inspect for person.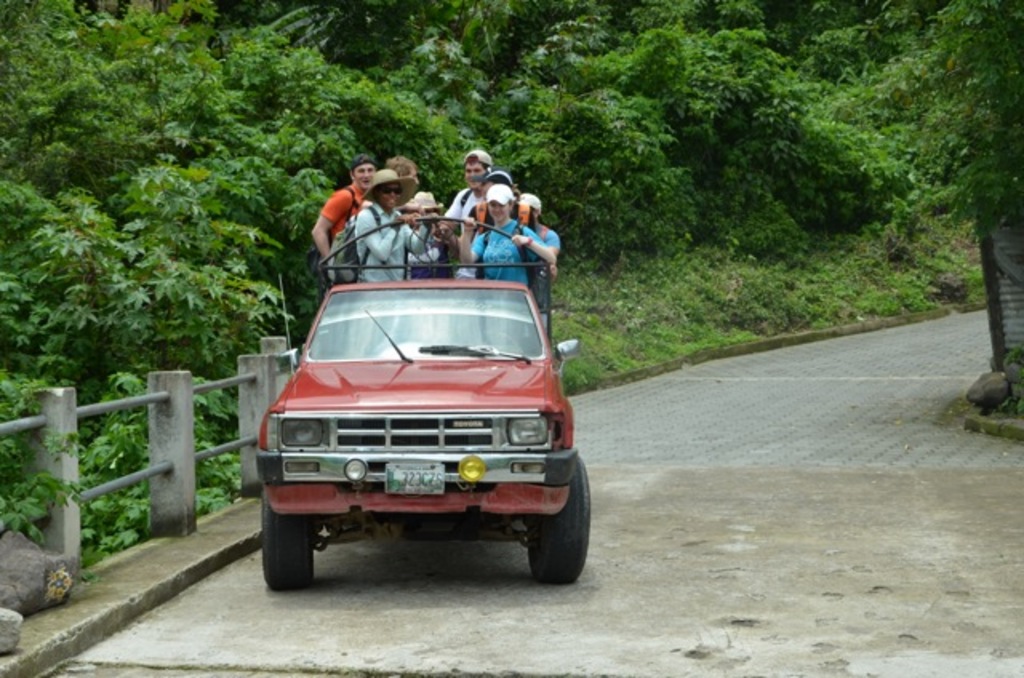
Inspection: rect(440, 150, 498, 281).
